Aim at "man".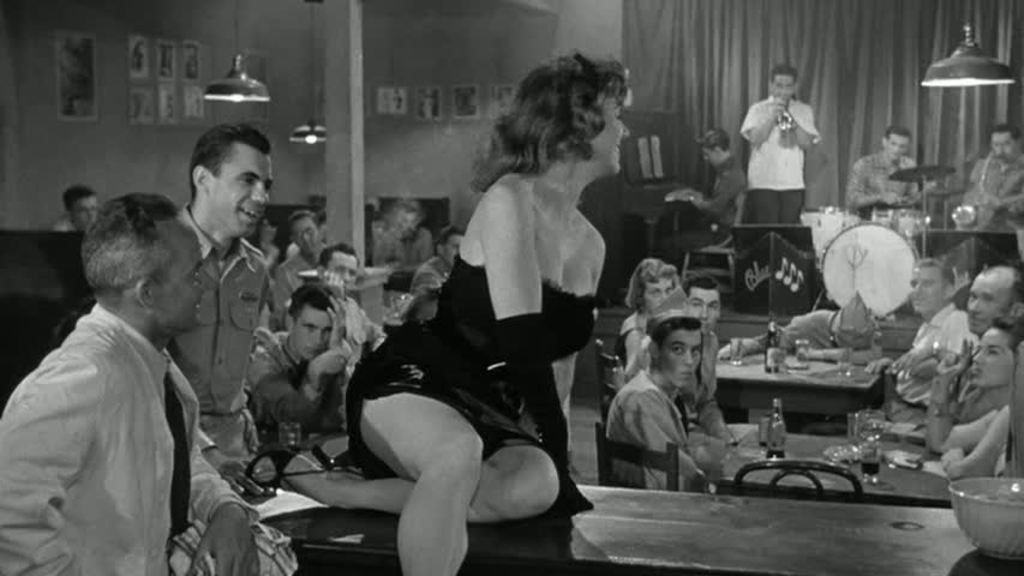
Aimed at <box>0,192,264,575</box>.
